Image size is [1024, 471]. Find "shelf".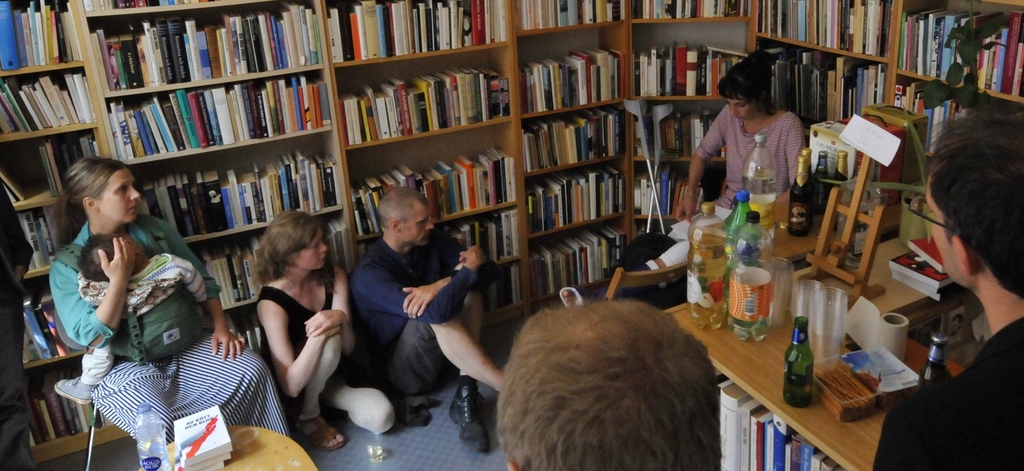
x1=515 y1=214 x2=643 y2=309.
